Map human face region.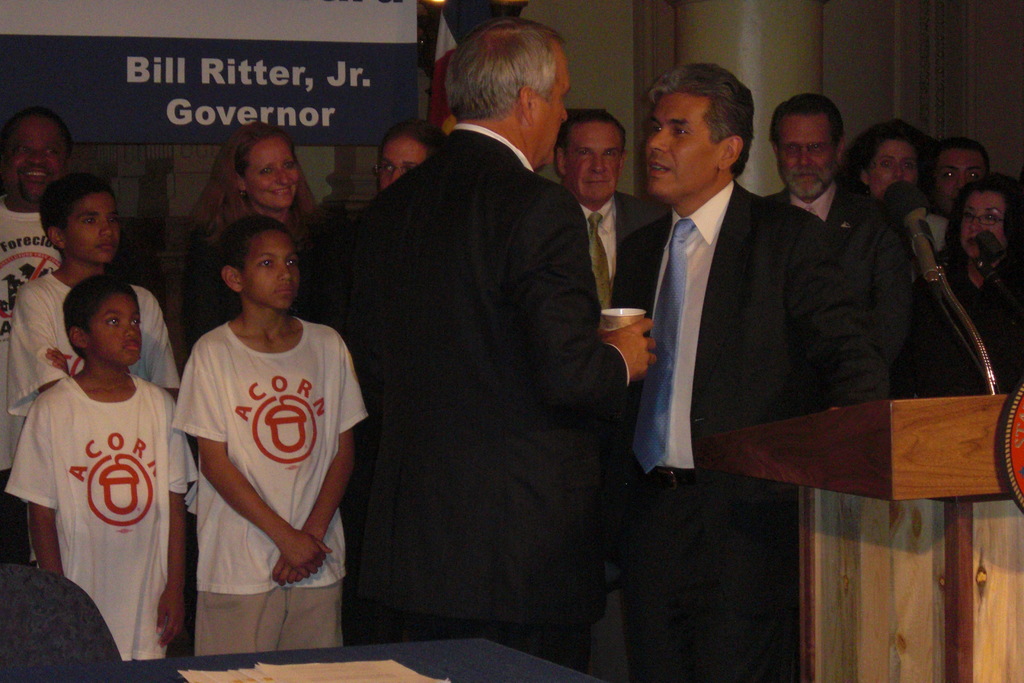
Mapped to 88/290/145/362.
